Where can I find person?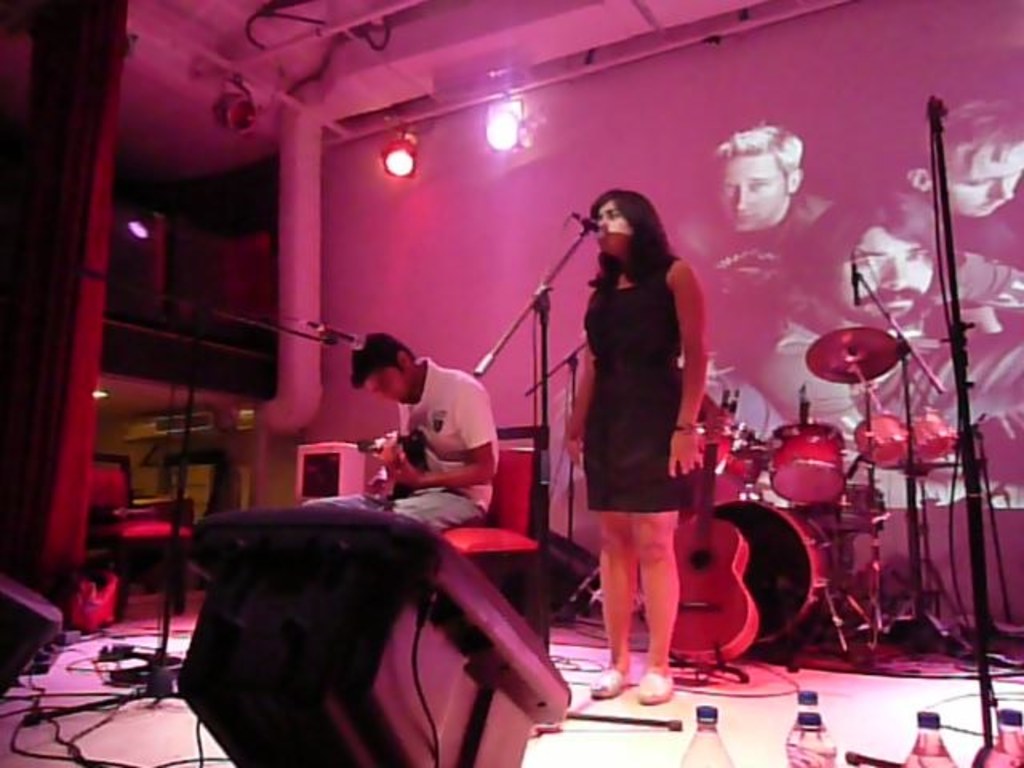
You can find it at [669,115,846,339].
